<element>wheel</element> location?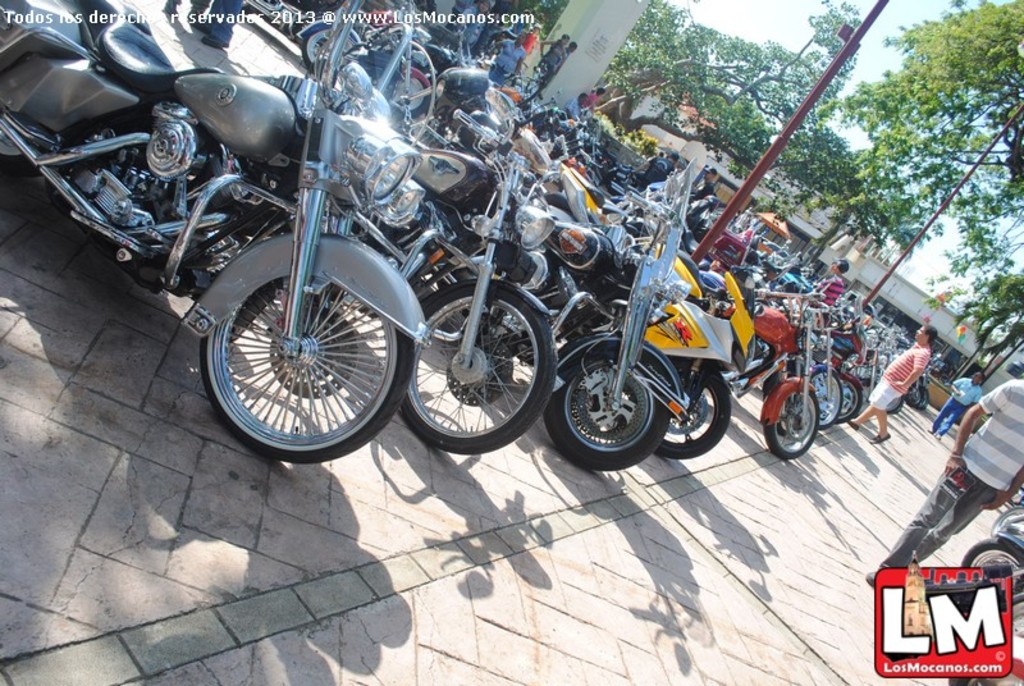
l=762, t=385, r=820, b=458
